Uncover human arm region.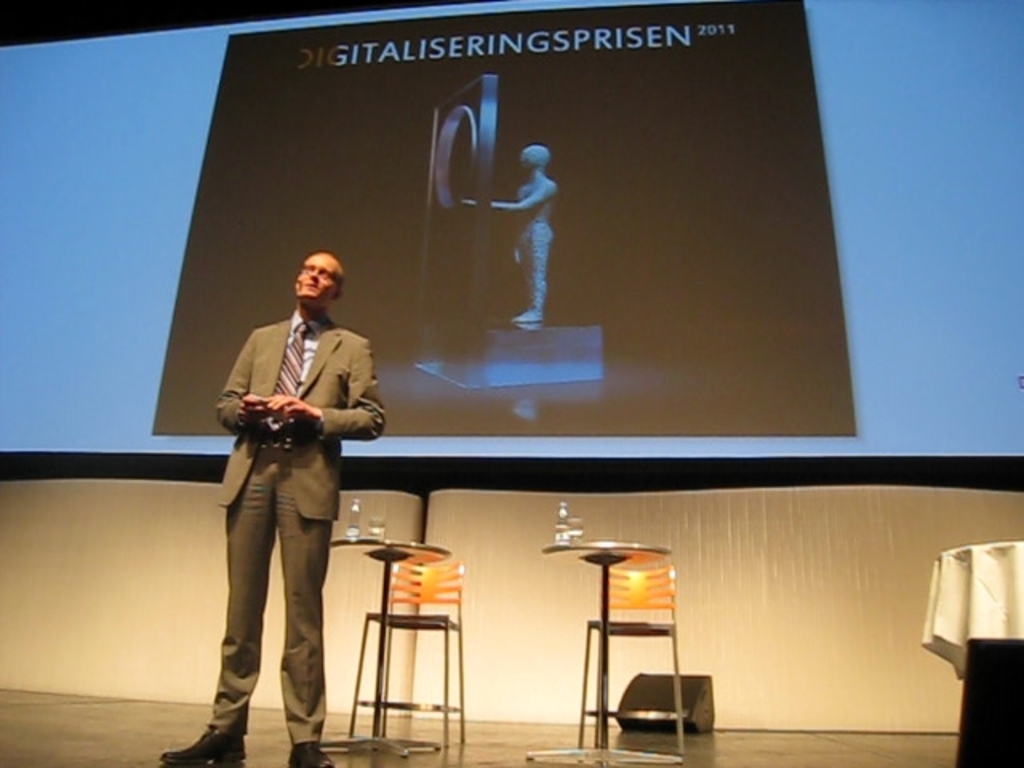
Uncovered: {"x1": 466, "y1": 181, "x2": 552, "y2": 213}.
